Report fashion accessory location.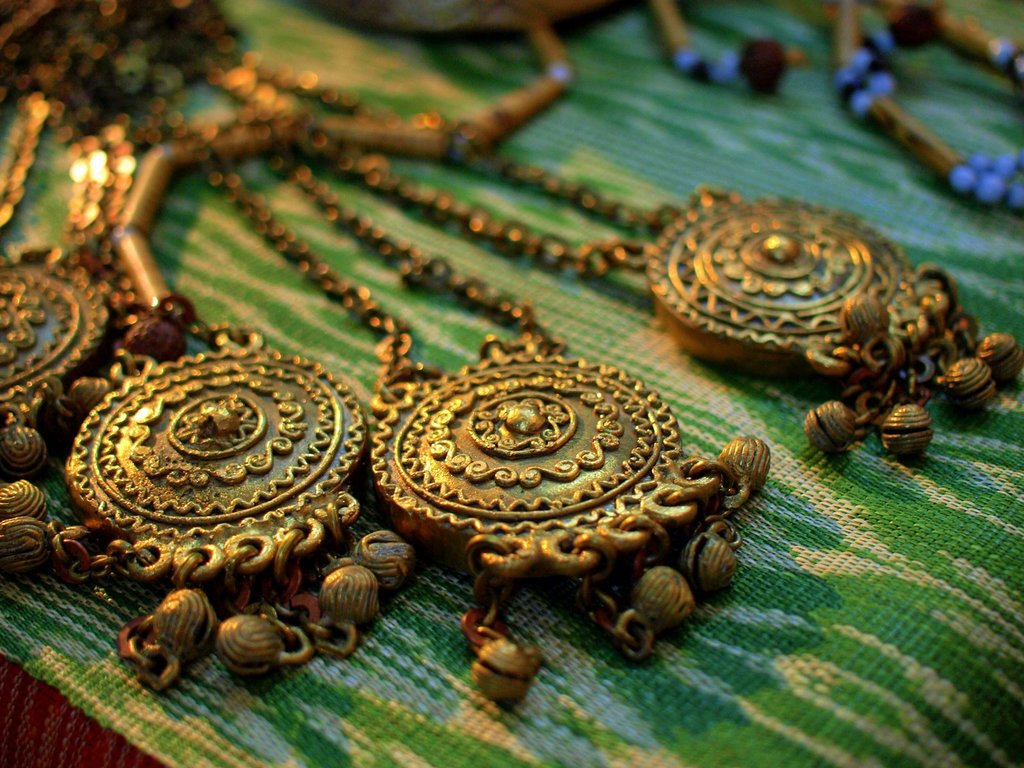
Report: 0, 0, 1023, 703.
